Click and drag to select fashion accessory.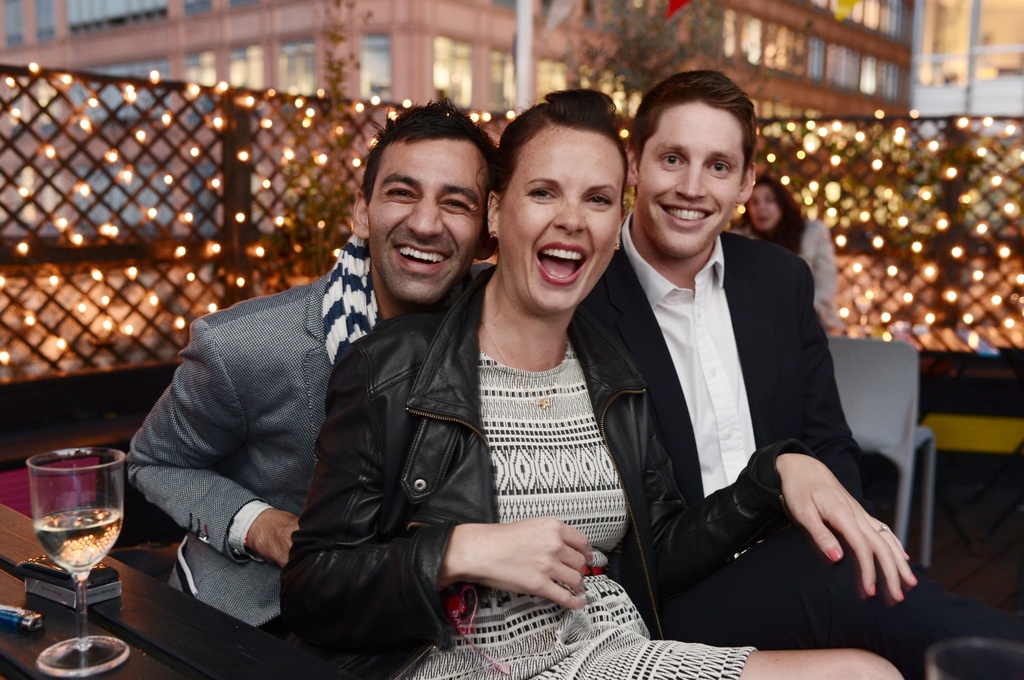
Selection: (left=438, top=581, right=511, bottom=676).
